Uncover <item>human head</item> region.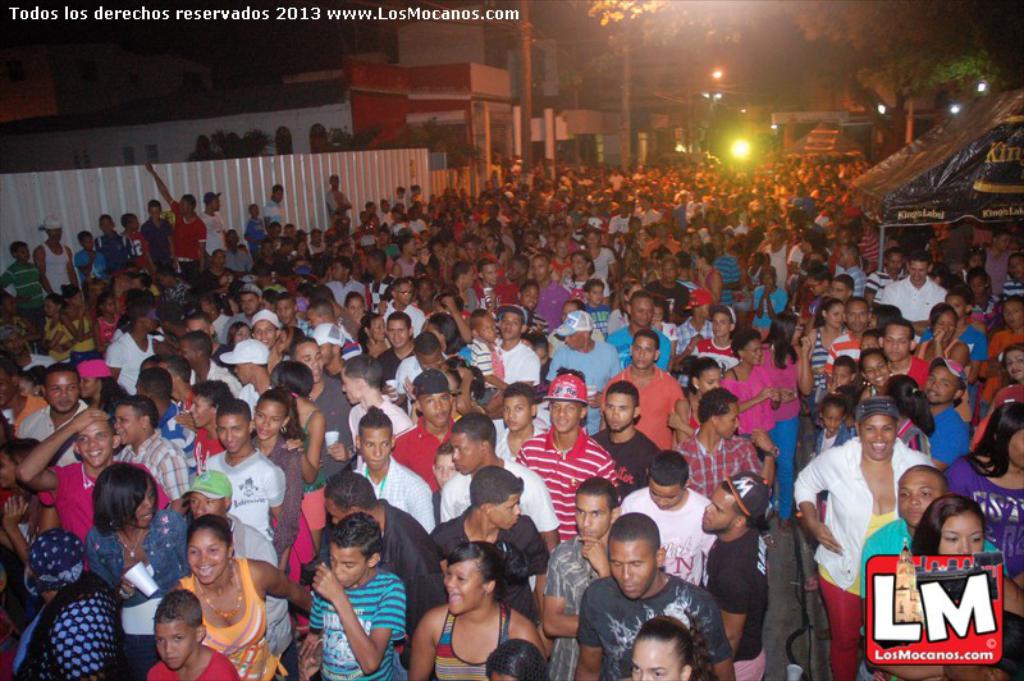
Uncovered: region(342, 356, 384, 403).
